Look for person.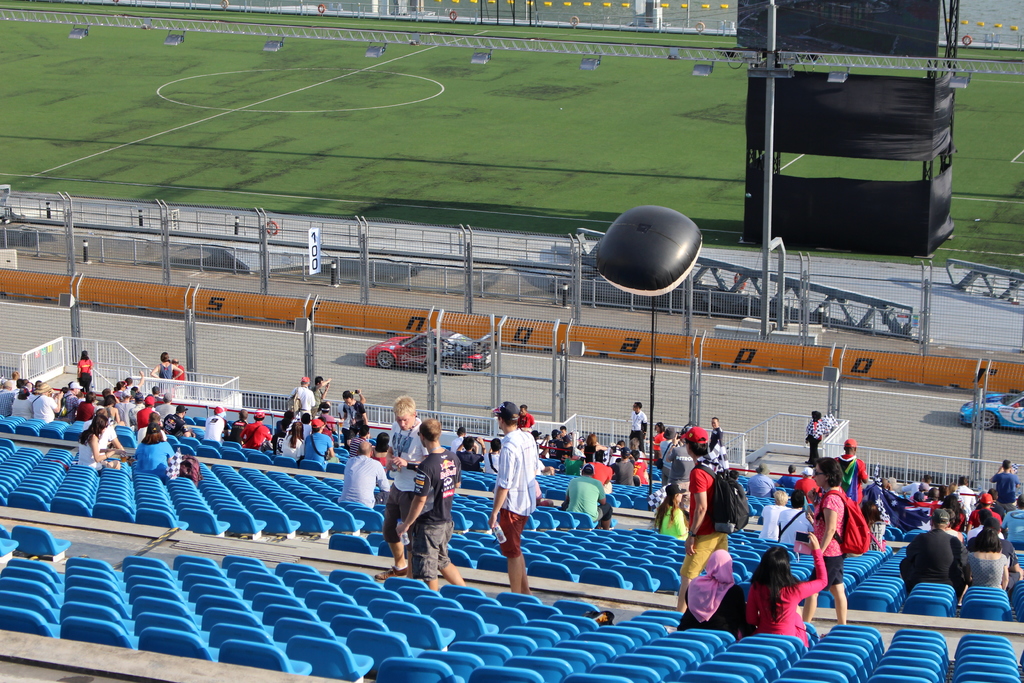
Found: {"x1": 395, "y1": 416, "x2": 468, "y2": 597}.
